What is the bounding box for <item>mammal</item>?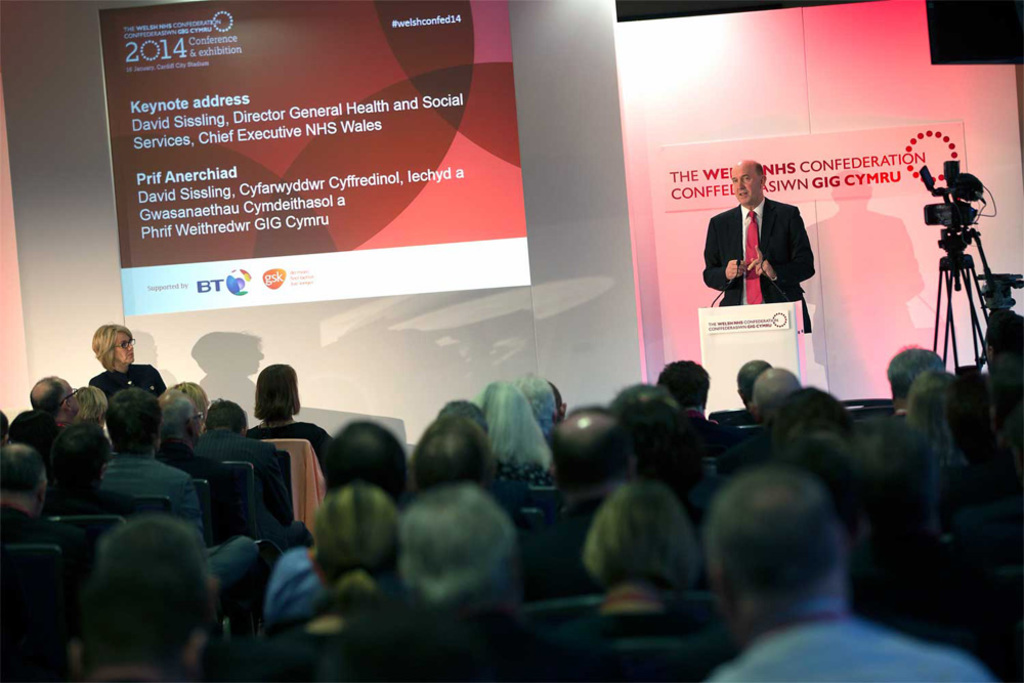
left=699, top=157, right=815, bottom=340.
